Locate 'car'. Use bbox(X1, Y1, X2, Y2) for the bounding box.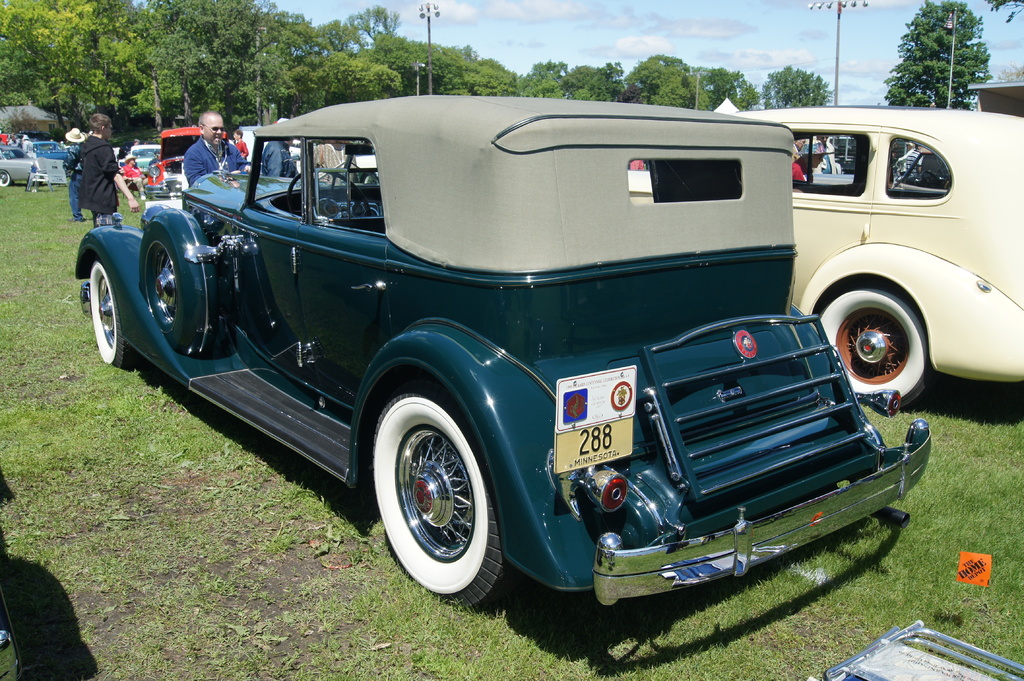
bbox(68, 97, 936, 627).
